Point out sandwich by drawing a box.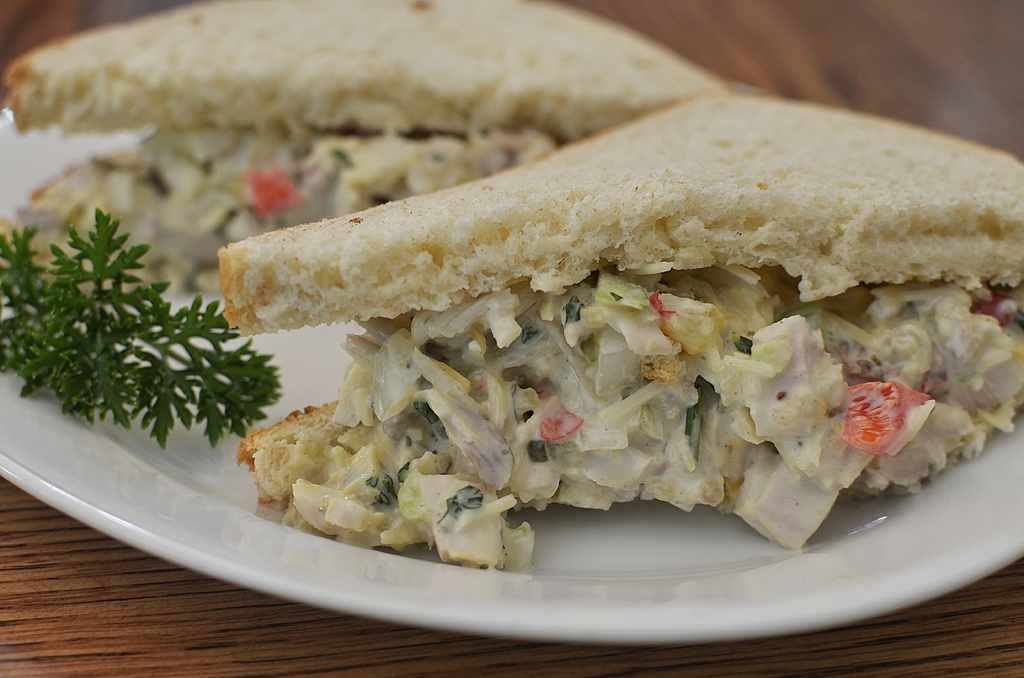
x1=0, y1=0, x2=719, y2=292.
